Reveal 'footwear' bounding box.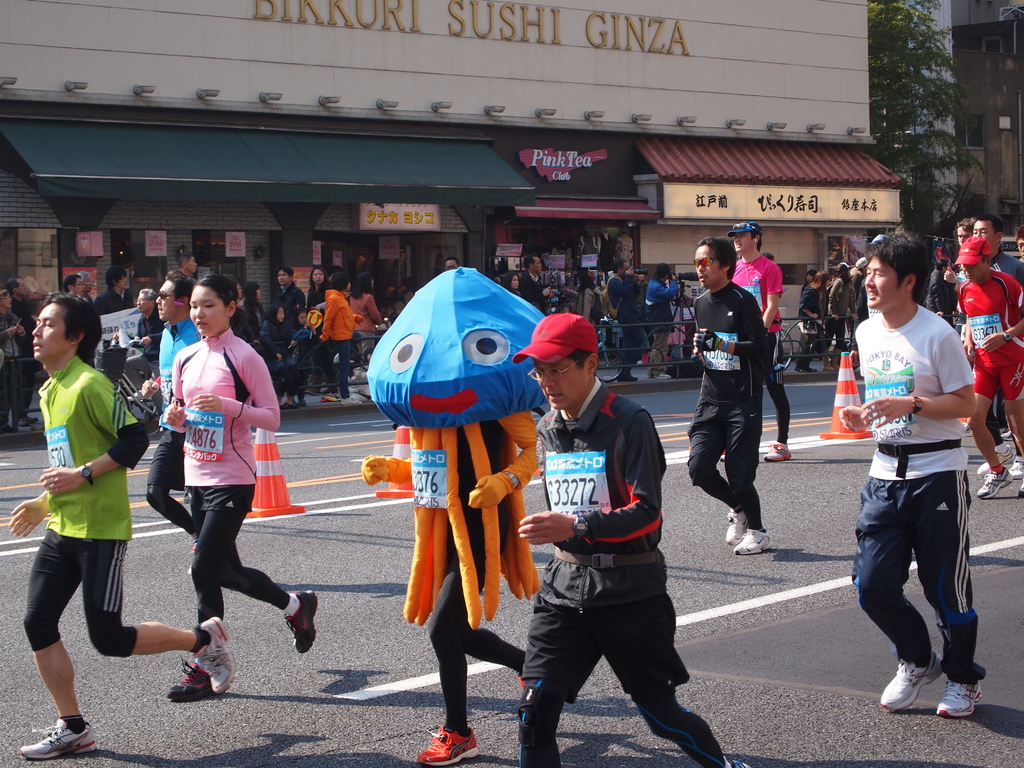
Revealed: {"left": 287, "top": 403, "right": 296, "bottom": 408}.
